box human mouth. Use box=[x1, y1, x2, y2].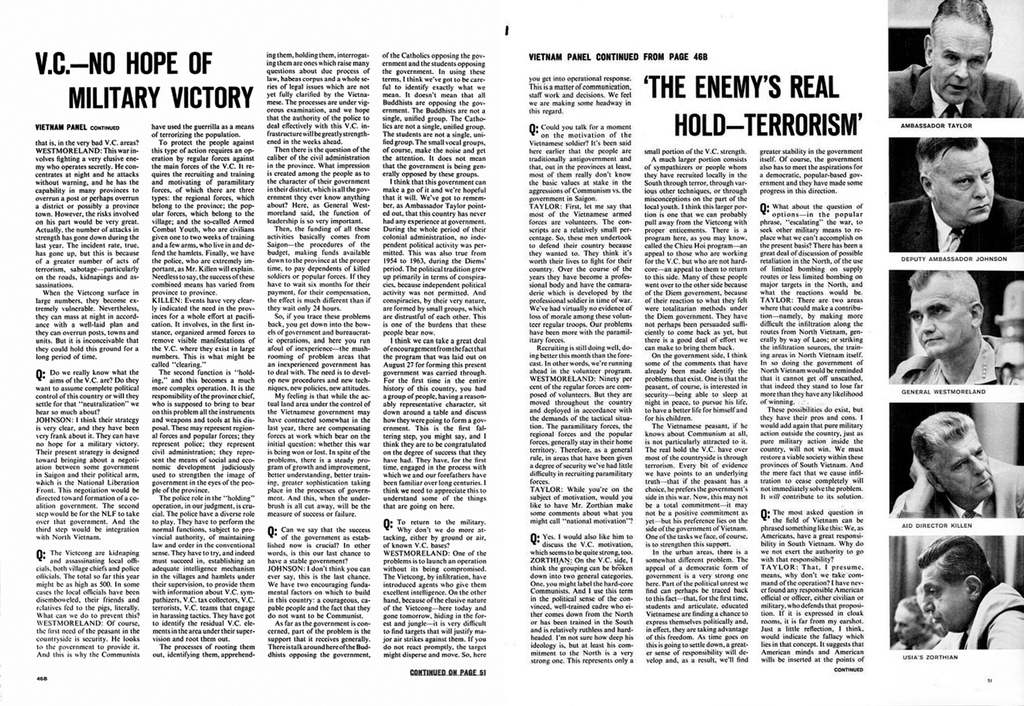
box=[952, 85, 963, 93].
